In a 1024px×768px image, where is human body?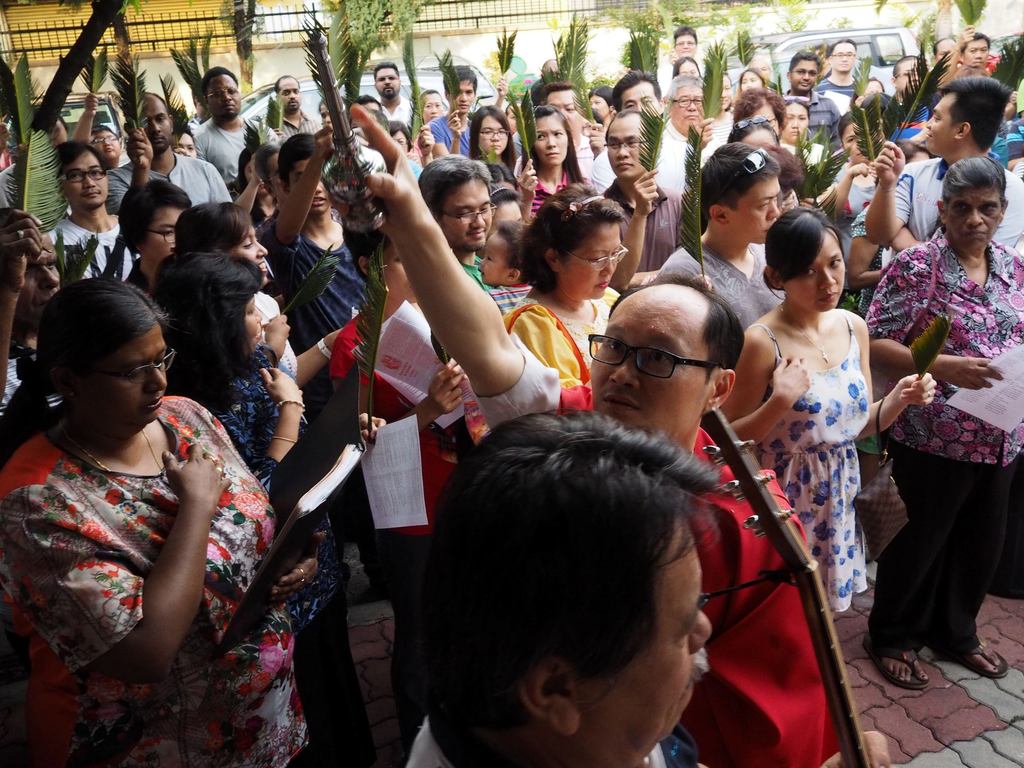
<region>16, 298, 273, 738</region>.
